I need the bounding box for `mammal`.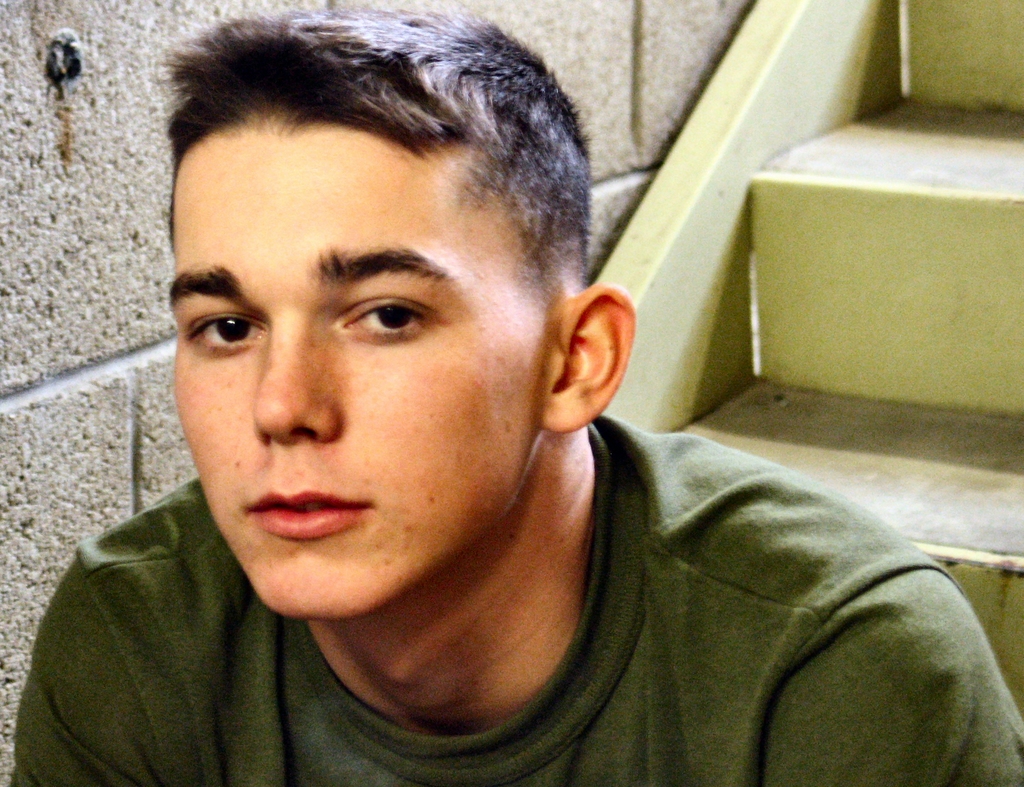
Here it is: 5/51/982/786.
